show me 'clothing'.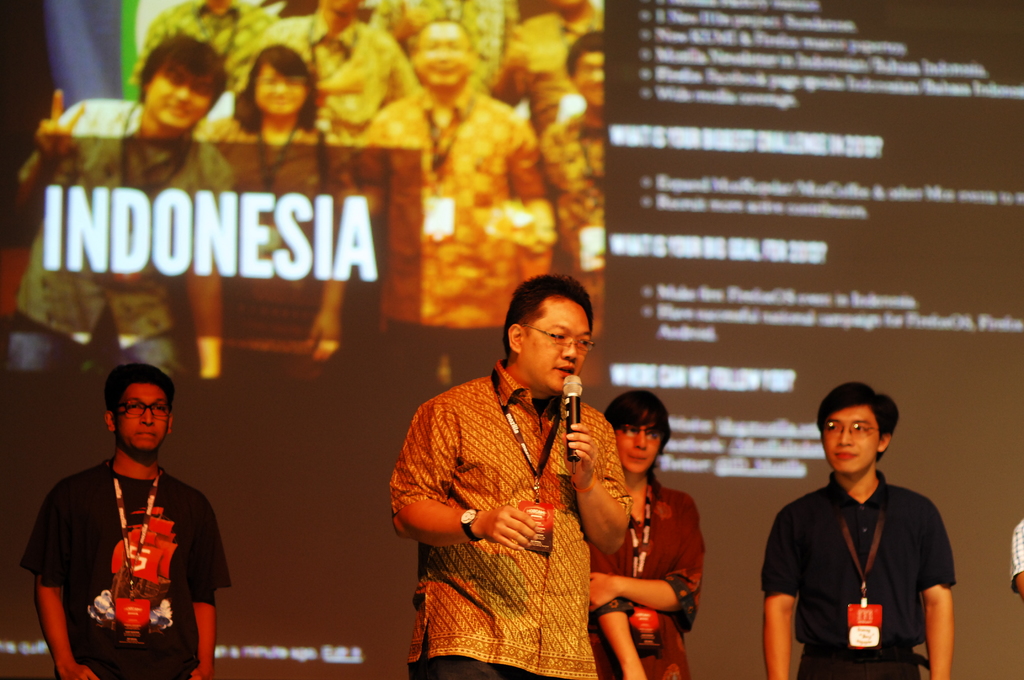
'clothing' is here: l=1010, t=519, r=1023, b=592.
